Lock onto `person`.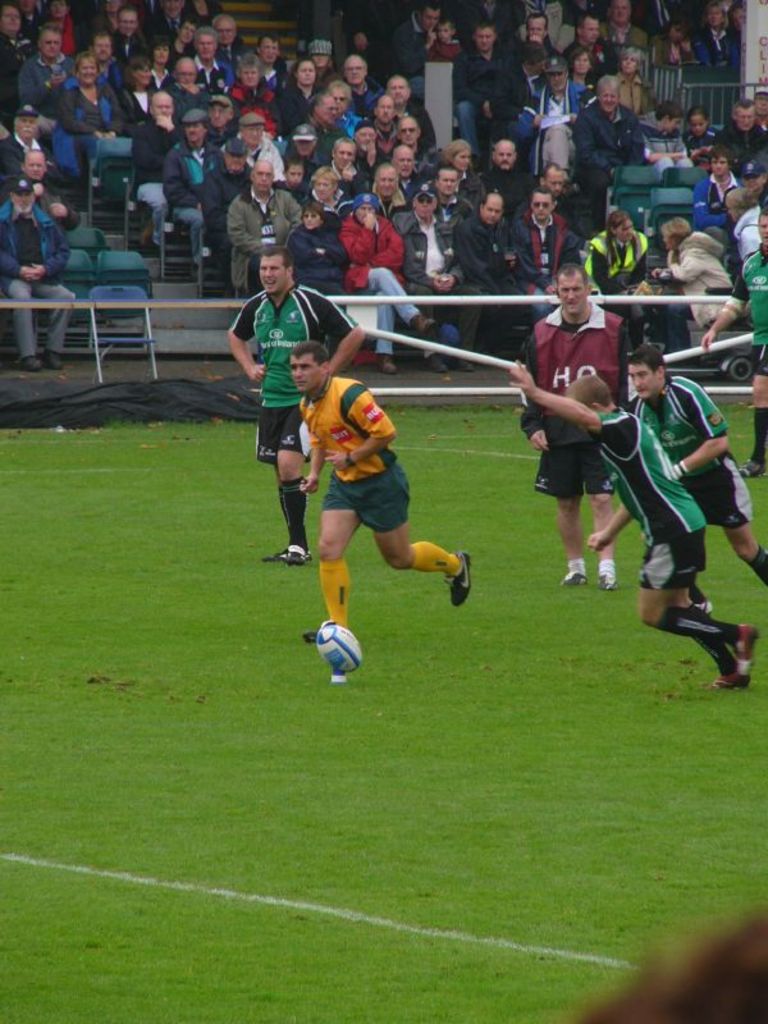
Locked: (205, 137, 257, 260).
